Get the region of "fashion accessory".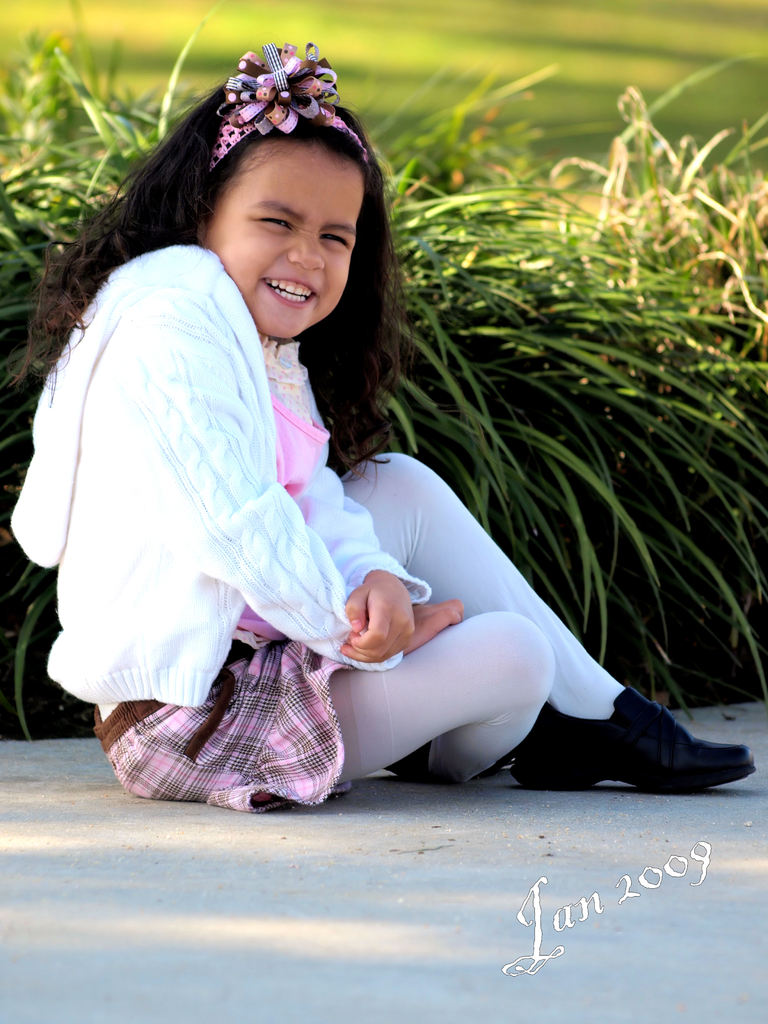
region(382, 741, 513, 783).
